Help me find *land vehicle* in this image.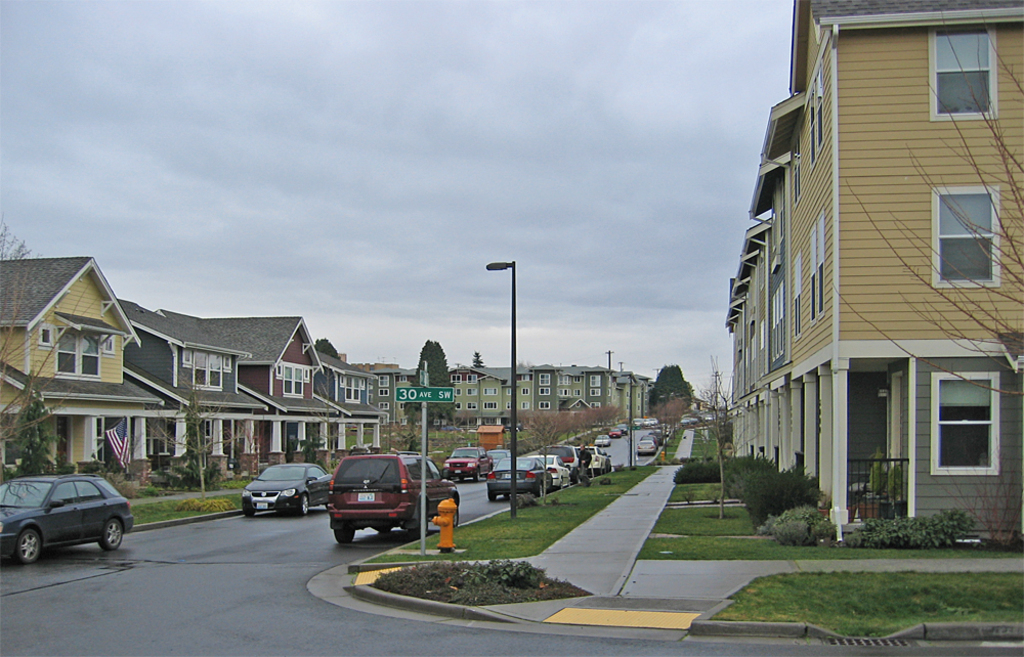
Found it: pyautogui.locateOnScreen(647, 421, 672, 445).
